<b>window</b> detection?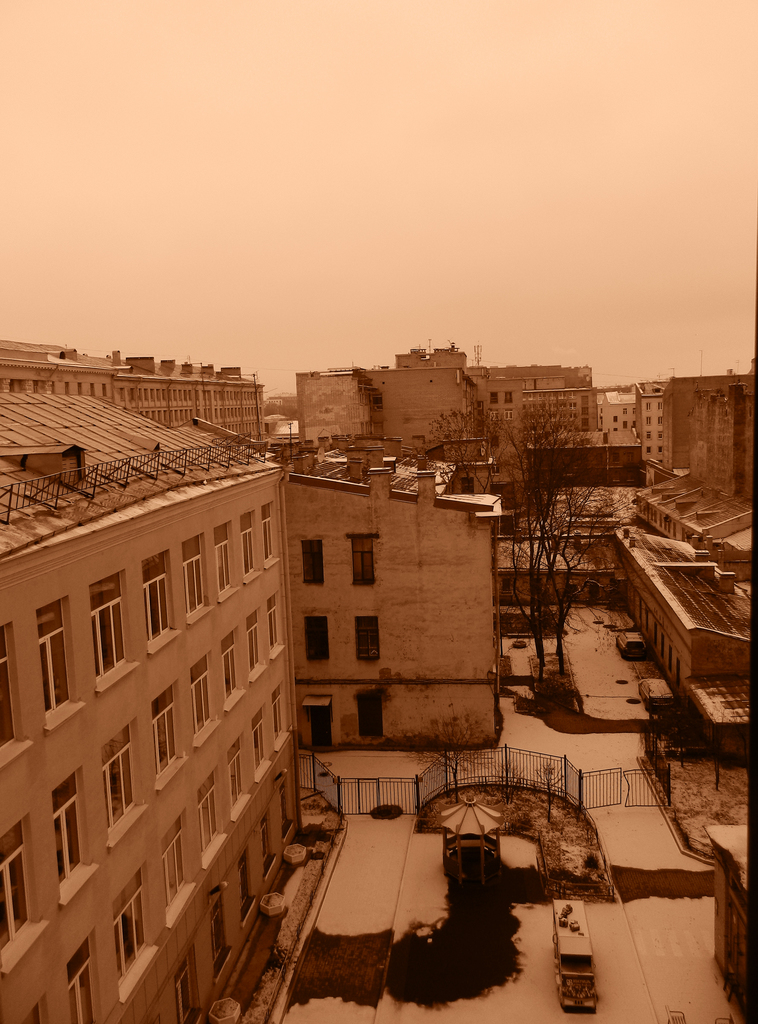
detection(251, 707, 273, 784)
